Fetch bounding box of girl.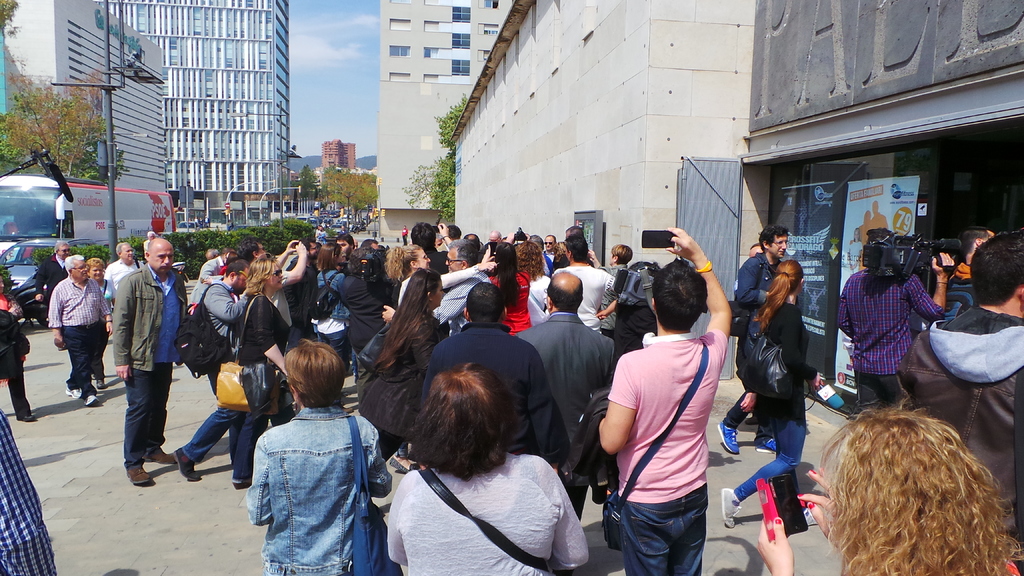
Bbox: [x1=723, y1=259, x2=824, y2=531].
